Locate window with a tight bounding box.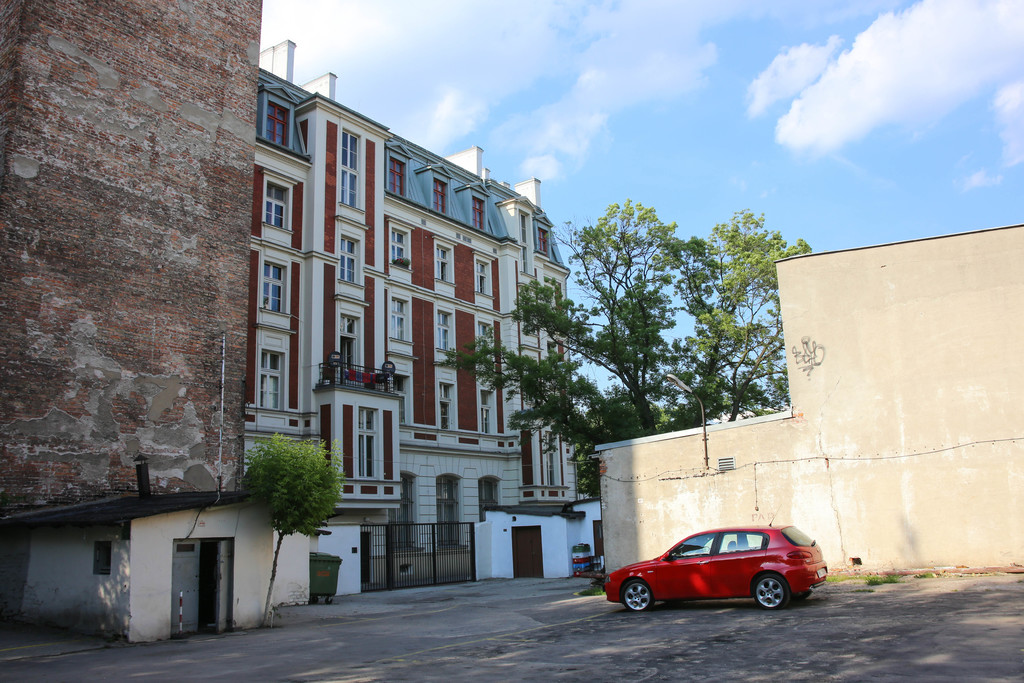
region(388, 153, 405, 195).
